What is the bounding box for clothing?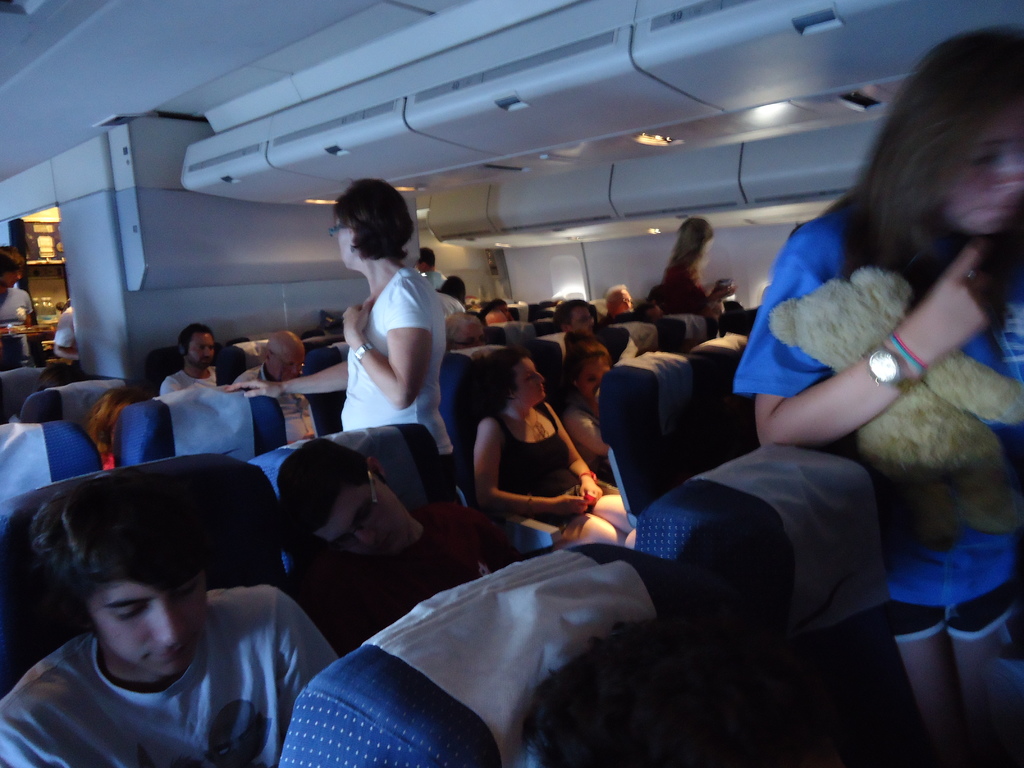
[left=160, top=368, right=217, bottom=397].
